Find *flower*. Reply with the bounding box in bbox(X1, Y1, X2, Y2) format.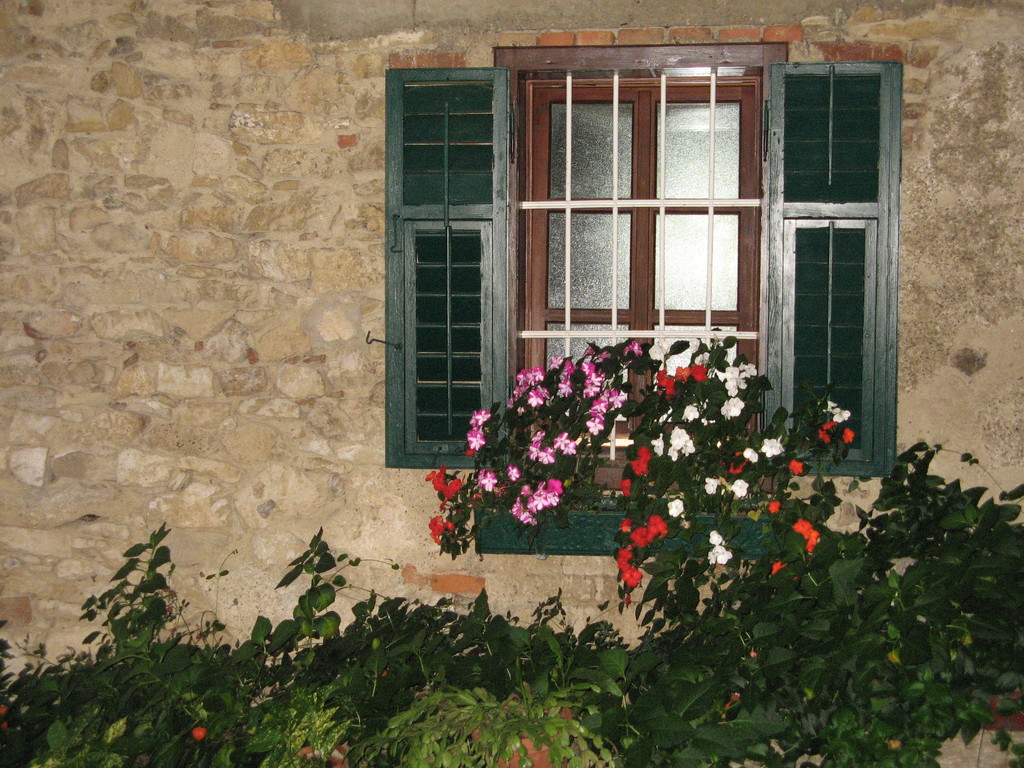
bbox(743, 448, 758, 463).
